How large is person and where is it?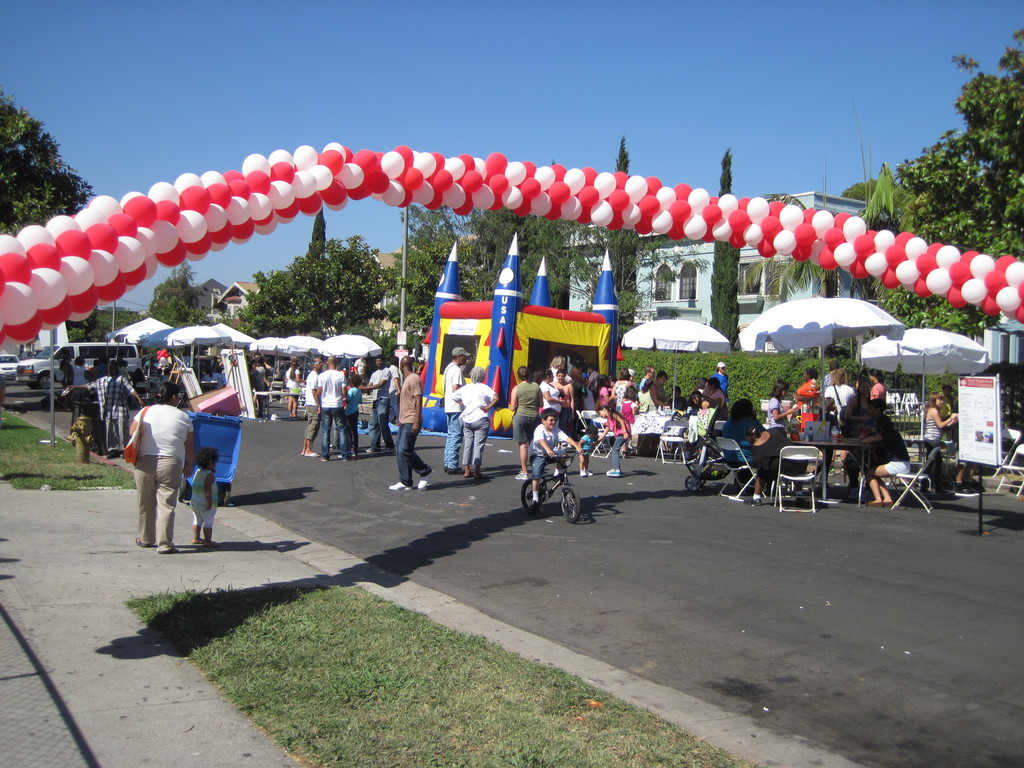
Bounding box: 959/376/966/385.
